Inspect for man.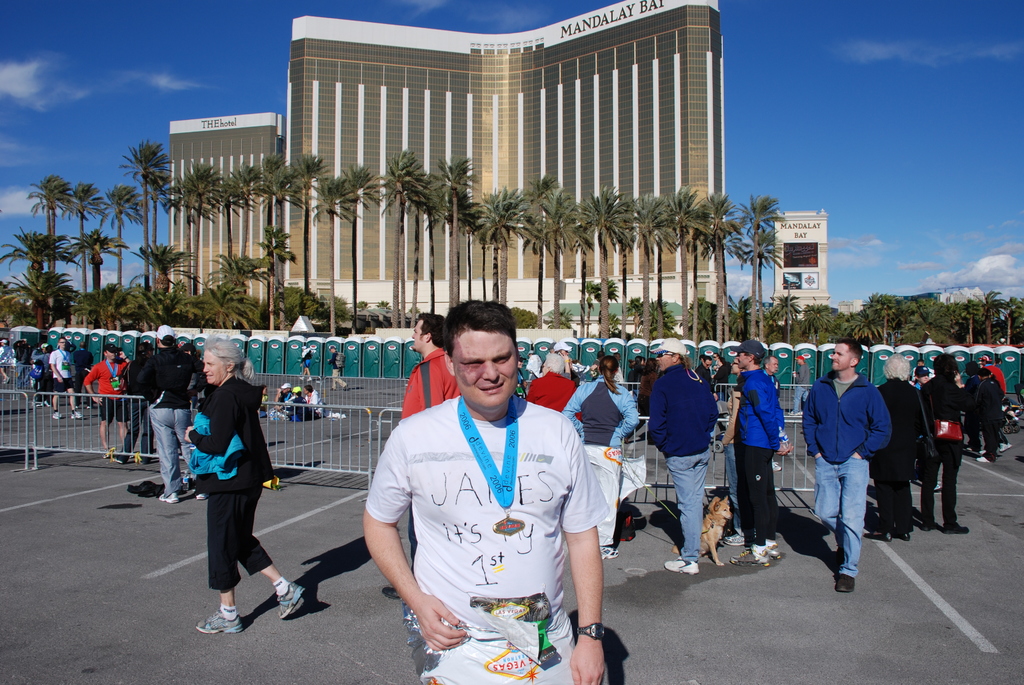
Inspection: <region>973, 355, 1009, 395</region>.
